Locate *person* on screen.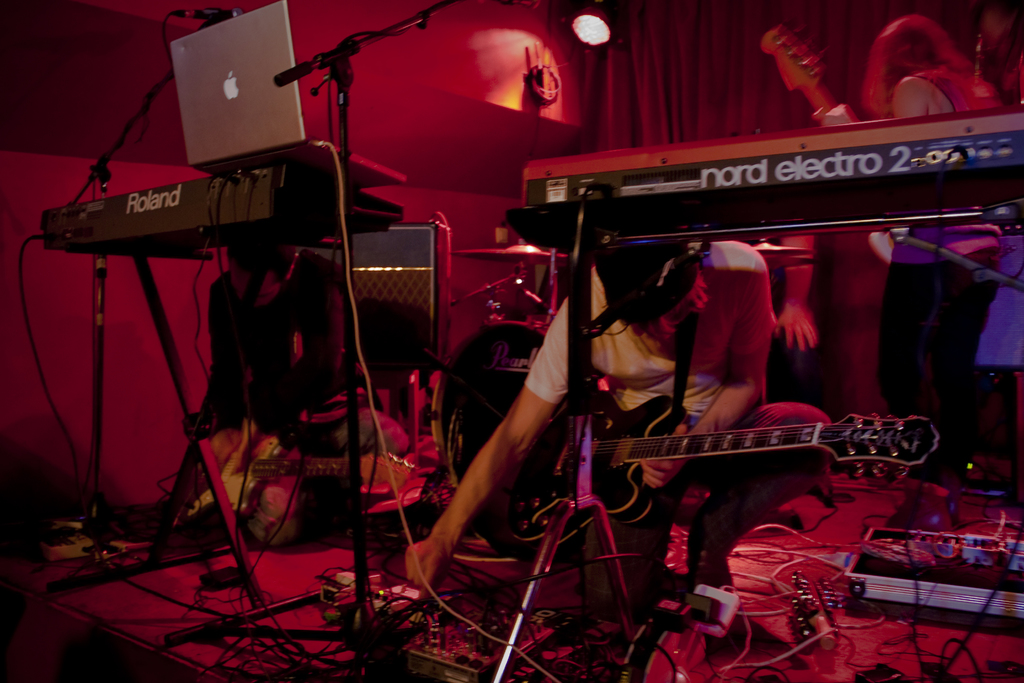
On screen at region(816, 9, 1021, 486).
